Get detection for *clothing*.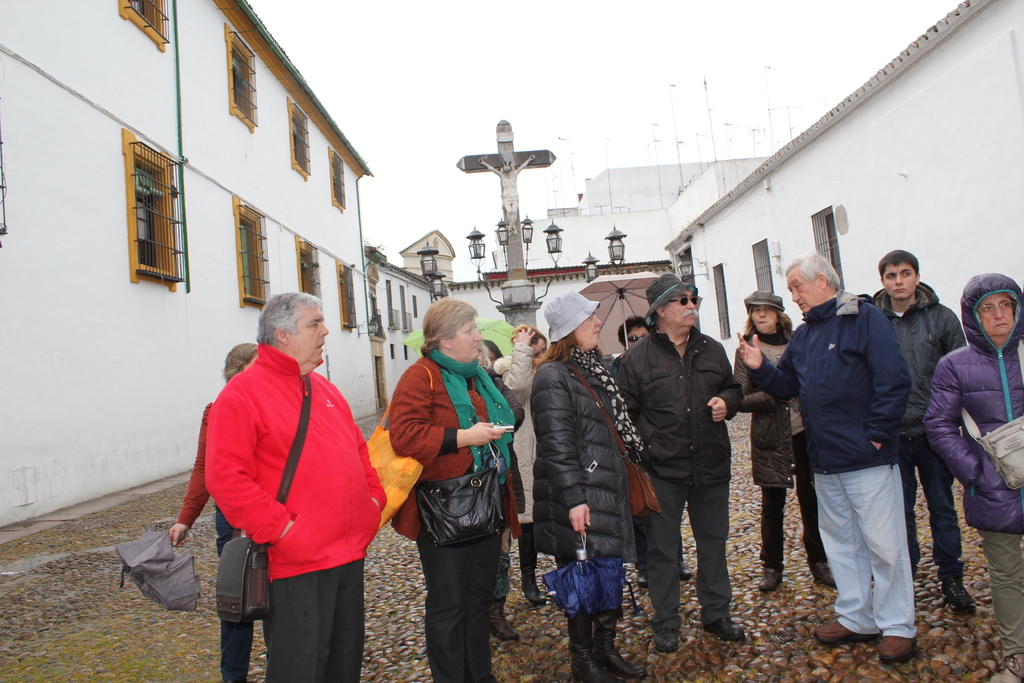
Detection: [534, 345, 638, 565].
